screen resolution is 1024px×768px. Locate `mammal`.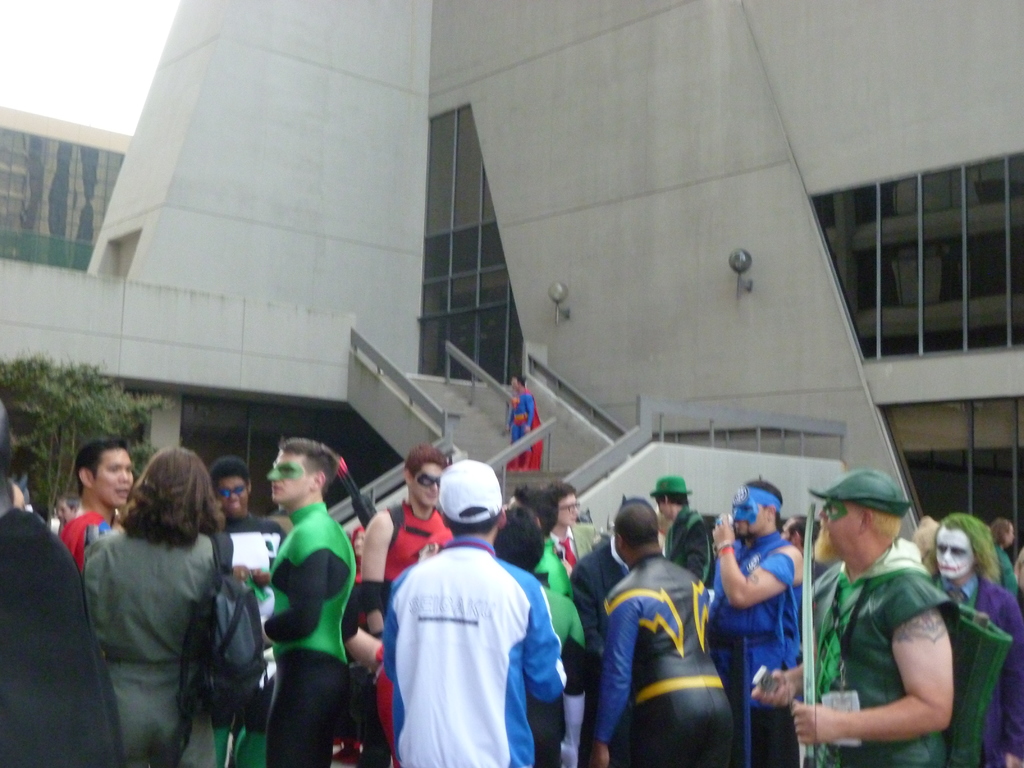
546,479,583,595.
